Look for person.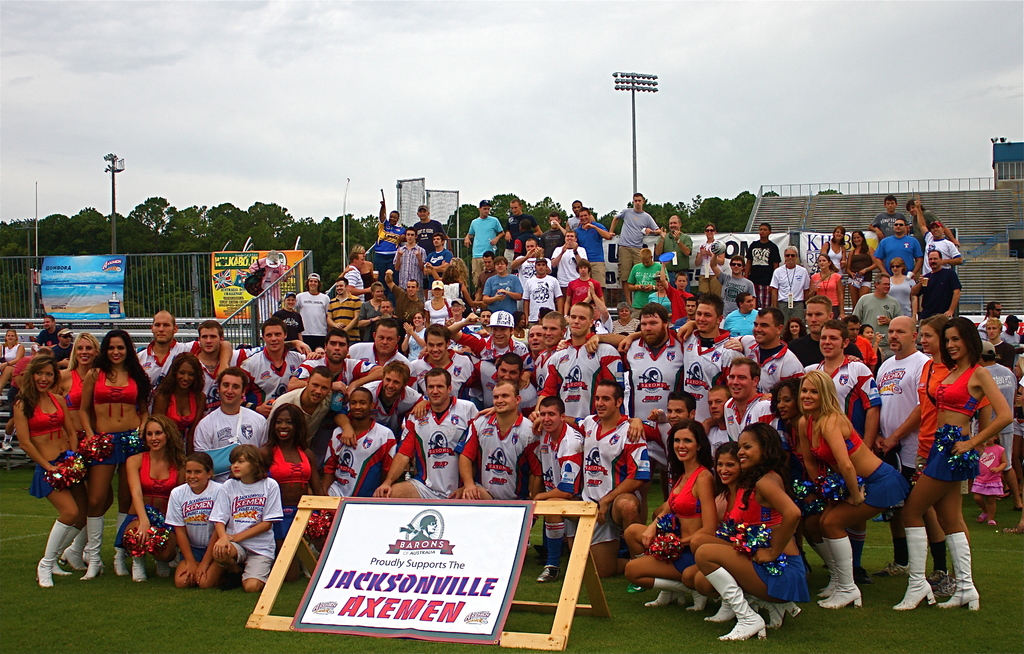
Found: pyautogui.locateOnScreen(143, 351, 209, 454).
